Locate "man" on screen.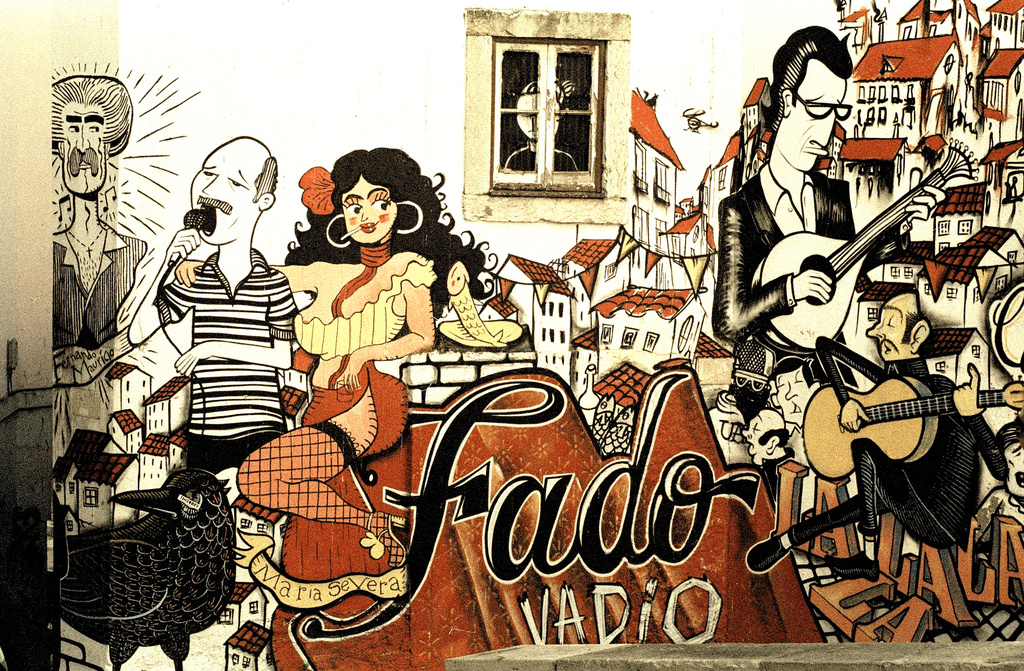
On screen at (x1=714, y1=27, x2=945, y2=416).
